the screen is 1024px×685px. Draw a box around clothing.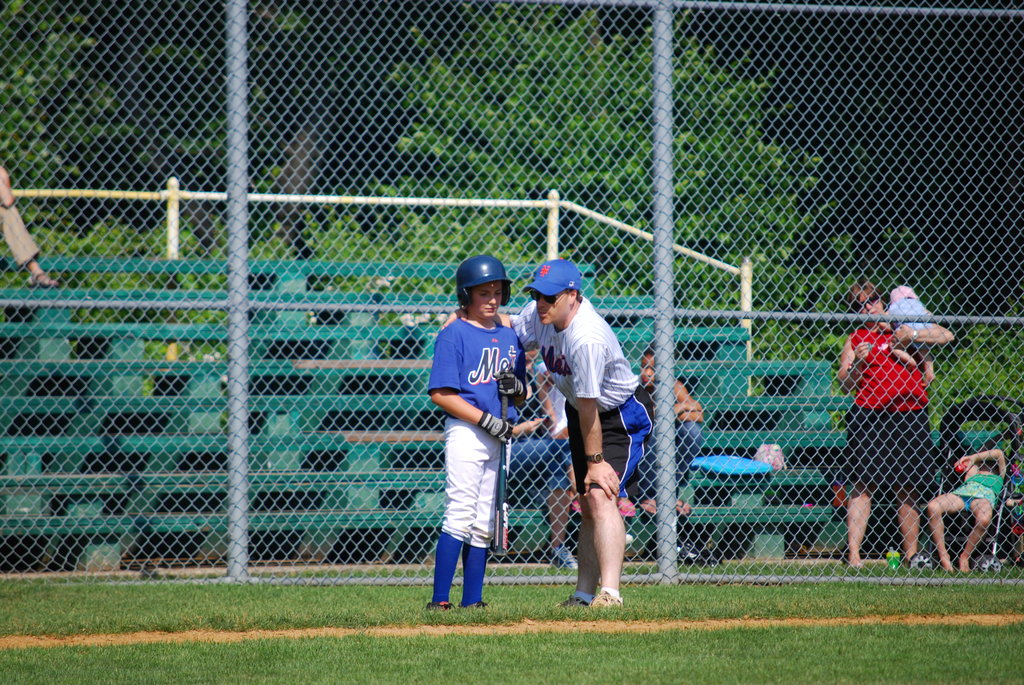
633/384/705/492.
